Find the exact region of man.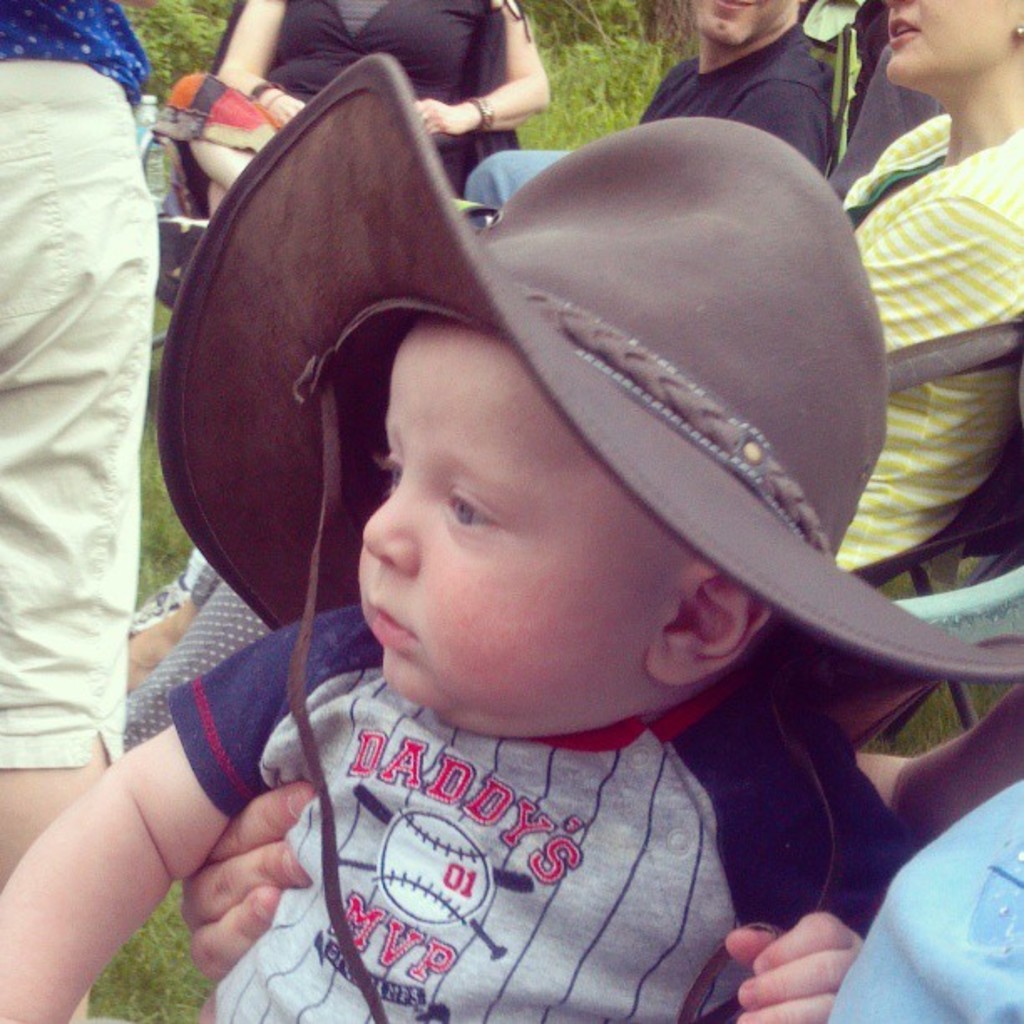
Exact region: Rect(627, 0, 840, 199).
